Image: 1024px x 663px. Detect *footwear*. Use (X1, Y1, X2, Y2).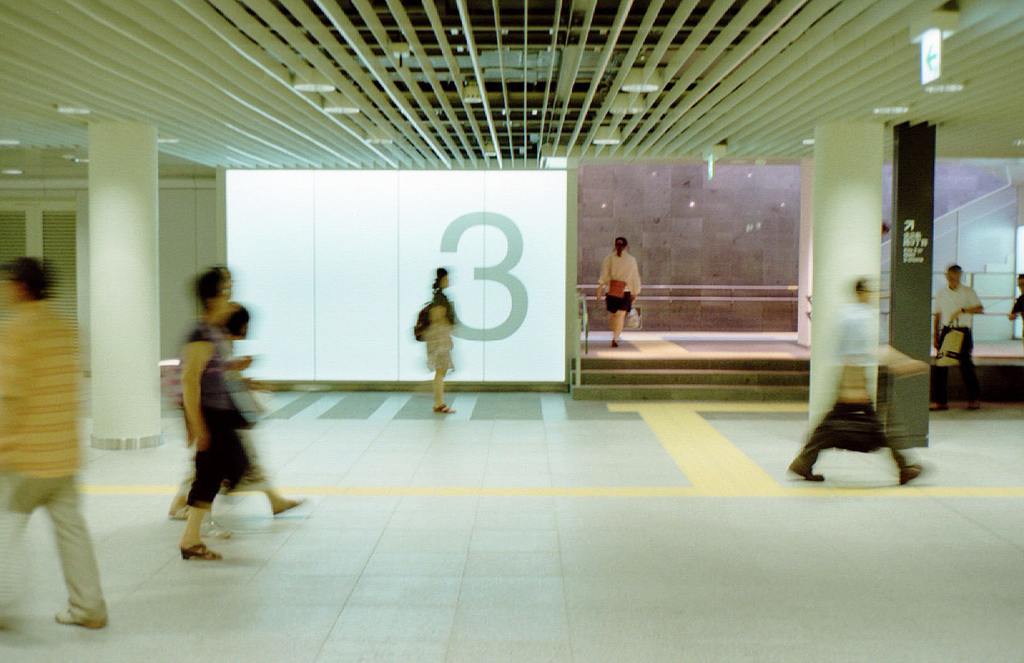
(268, 491, 307, 515).
